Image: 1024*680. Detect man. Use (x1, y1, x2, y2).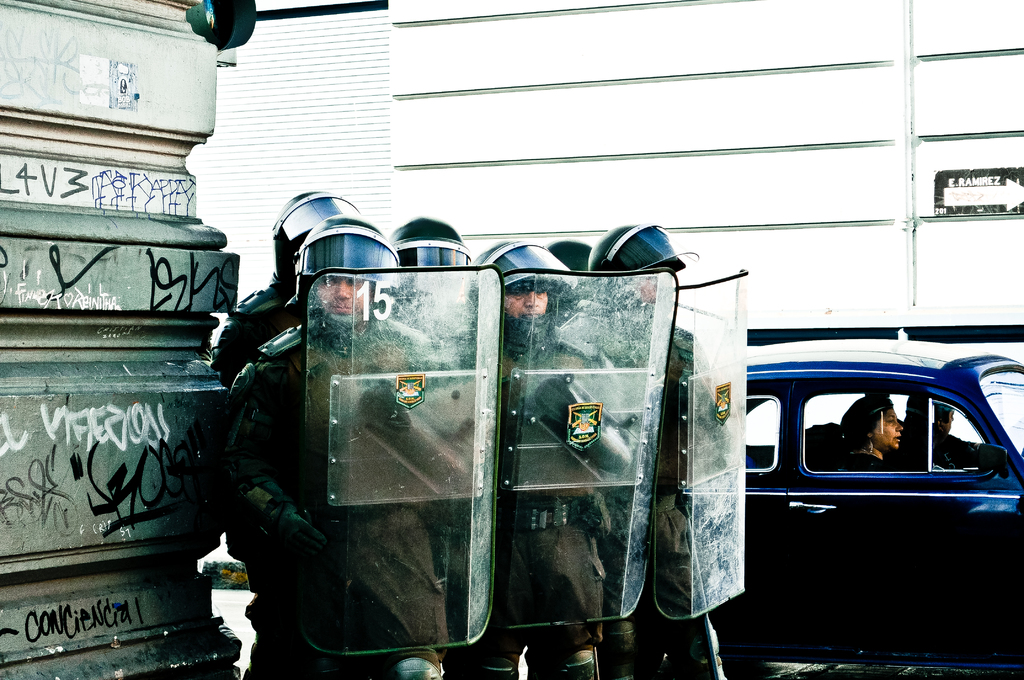
(892, 400, 993, 482).
